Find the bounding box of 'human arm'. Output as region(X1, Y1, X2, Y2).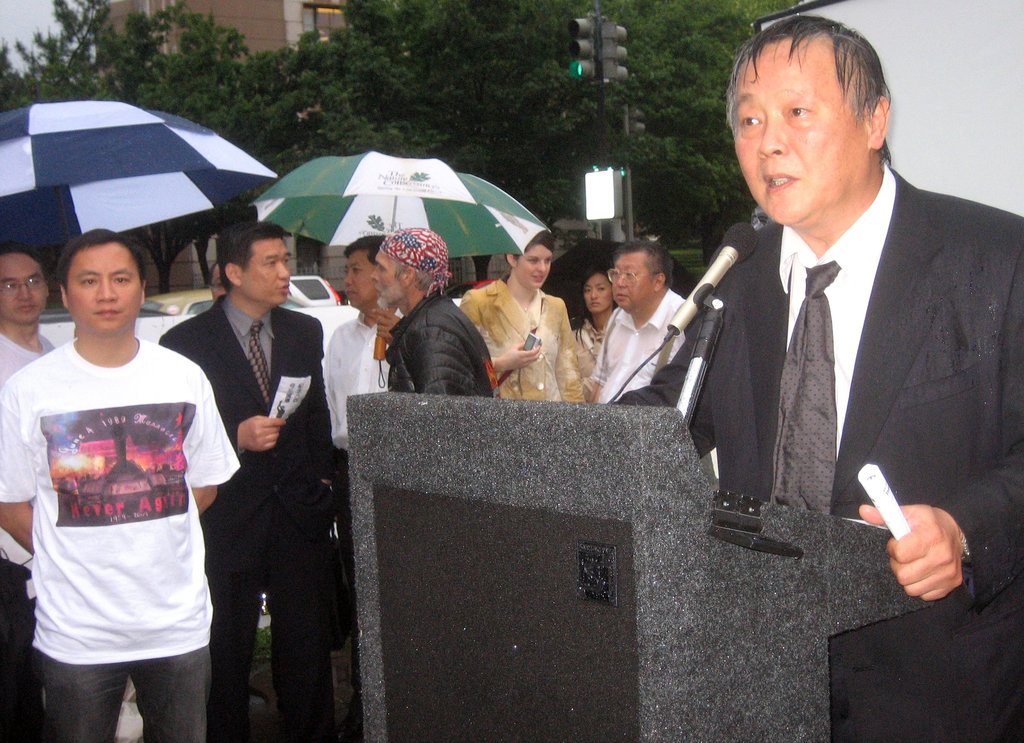
region(550, 277, 581, 399).
